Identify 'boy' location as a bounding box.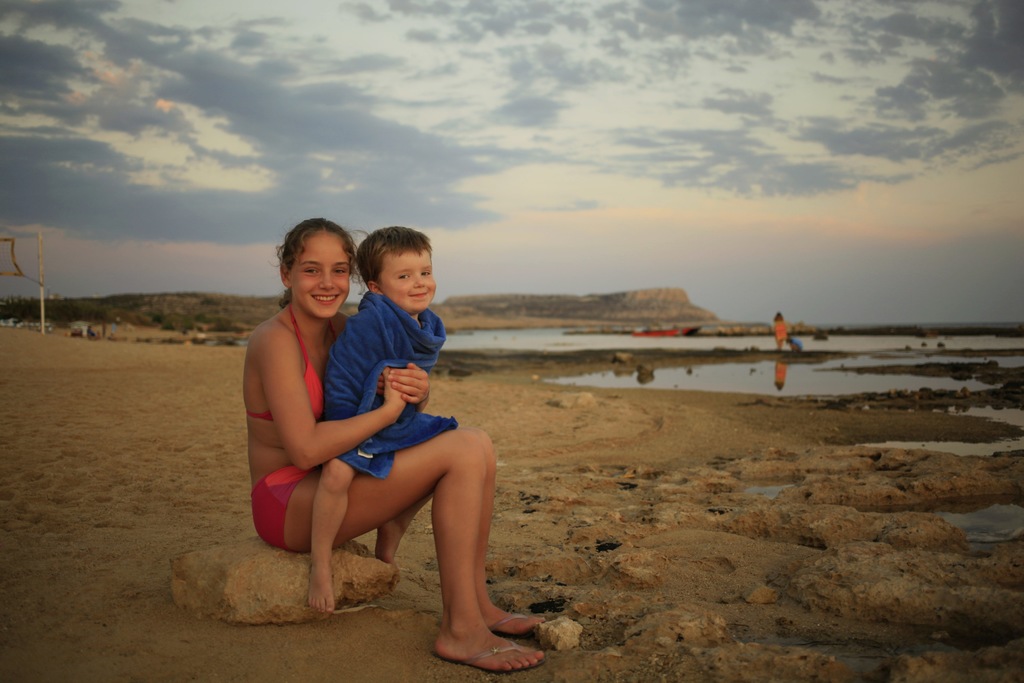
(x1=325, y1=218, x2=454, y2=611).
